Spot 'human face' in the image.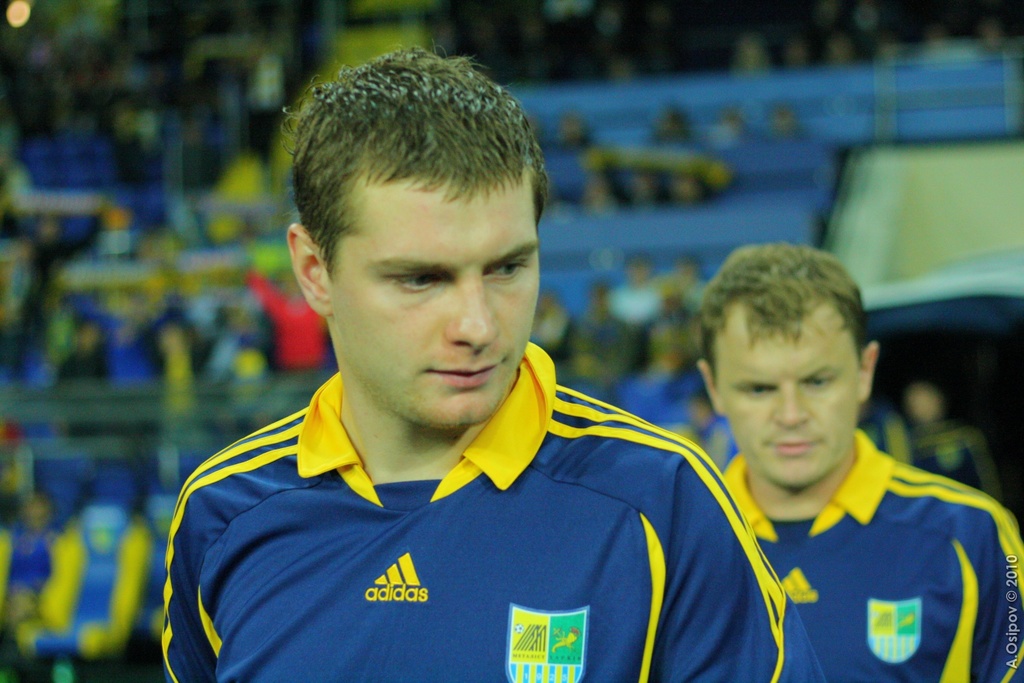
'human face' found at rect(326, 167, 539, 430).
